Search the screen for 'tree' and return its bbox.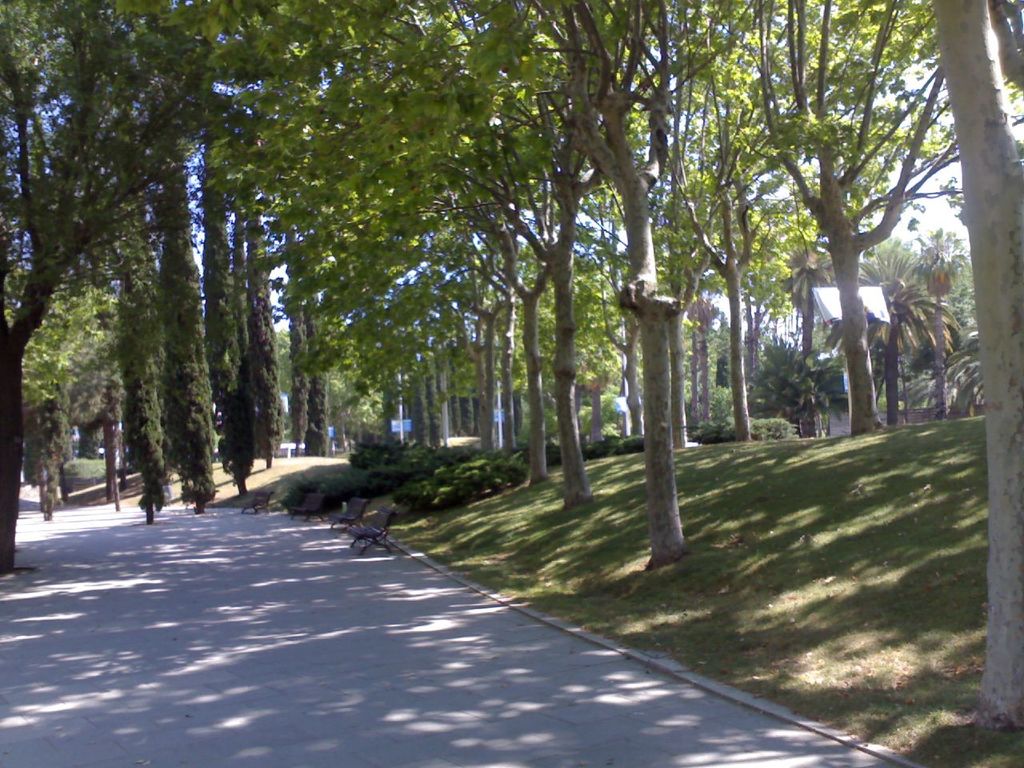
Found: detection(649, 0, 778, 457).
